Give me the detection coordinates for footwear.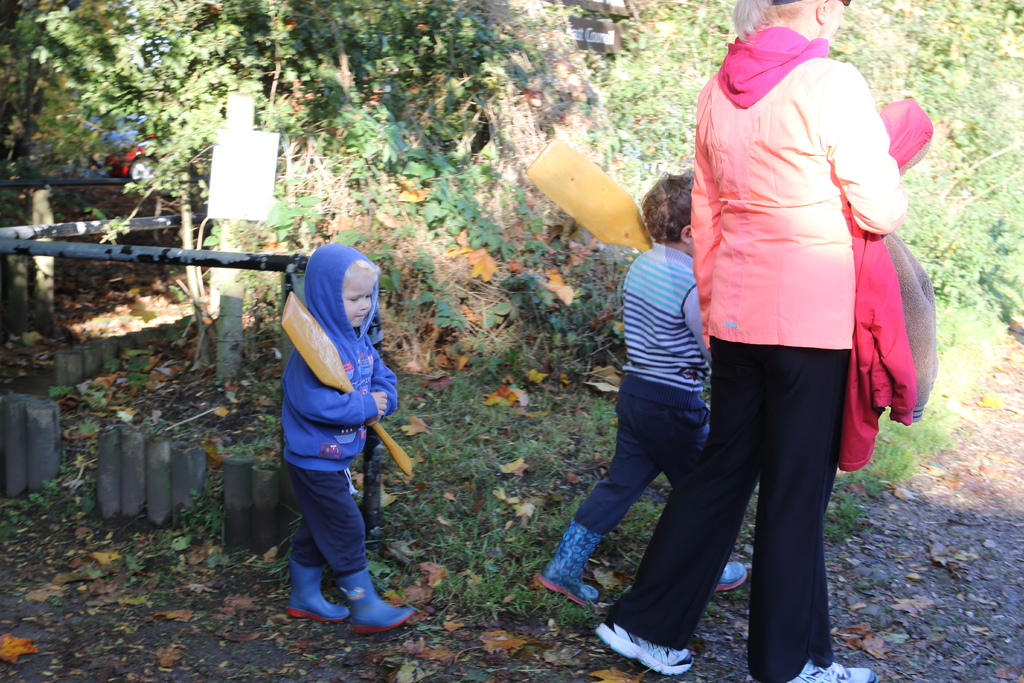
281, 565, 360, 624.
